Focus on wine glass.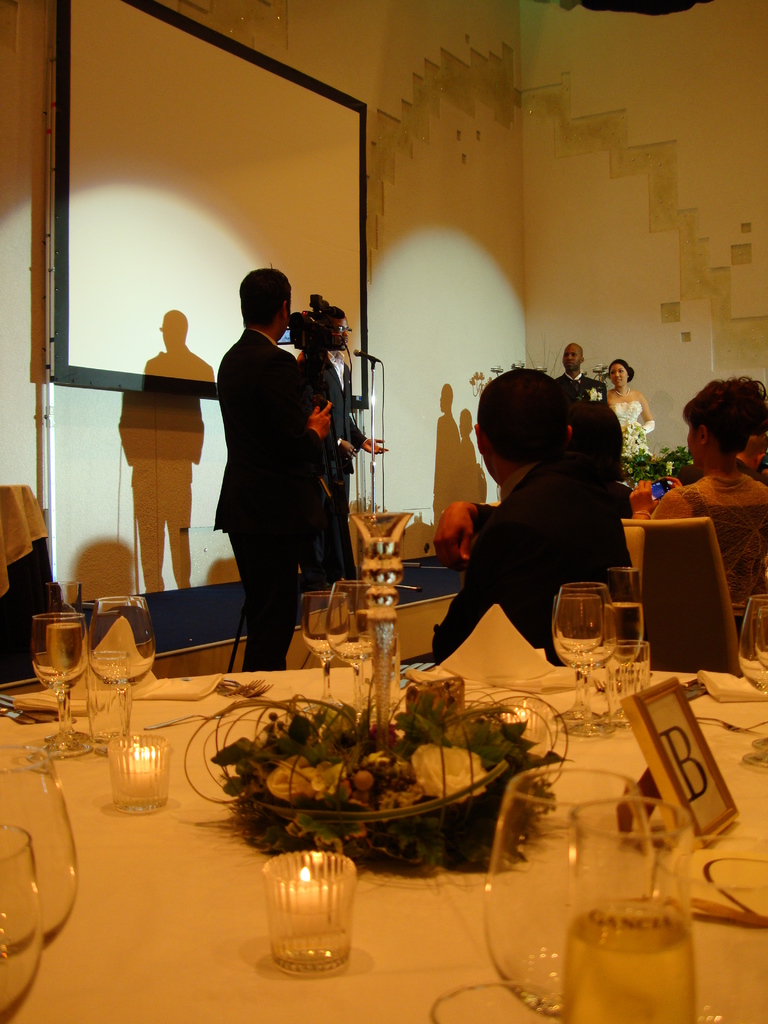
Focused at Rect(742, 596, 767, 765).
